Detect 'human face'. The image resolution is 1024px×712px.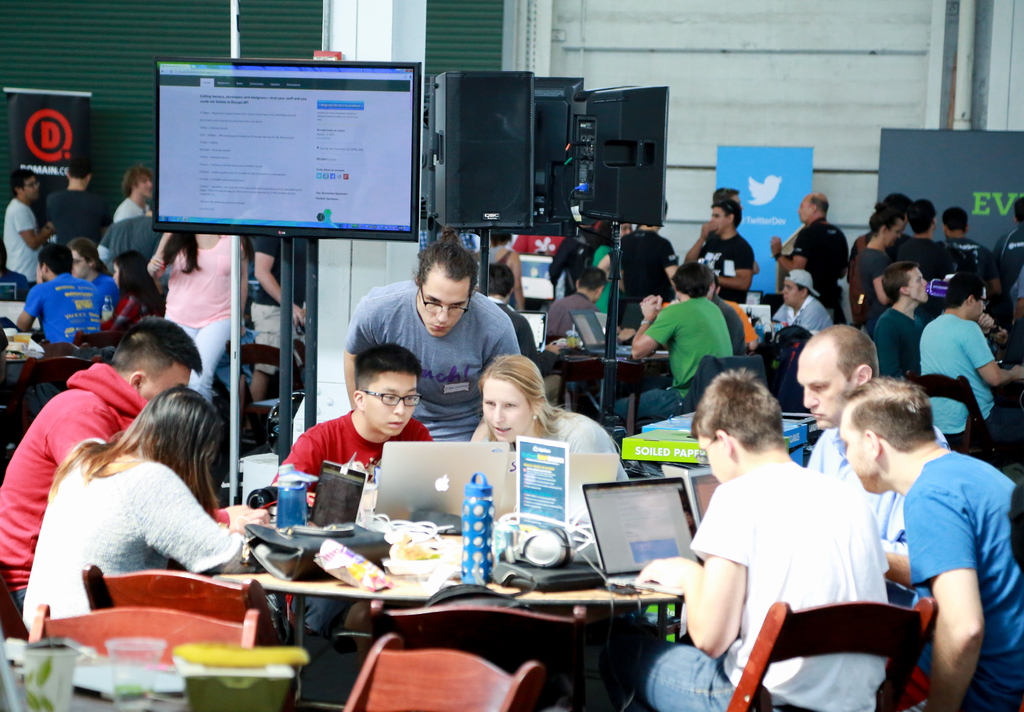
(left=361, top=374, right=423, bottom=435).
